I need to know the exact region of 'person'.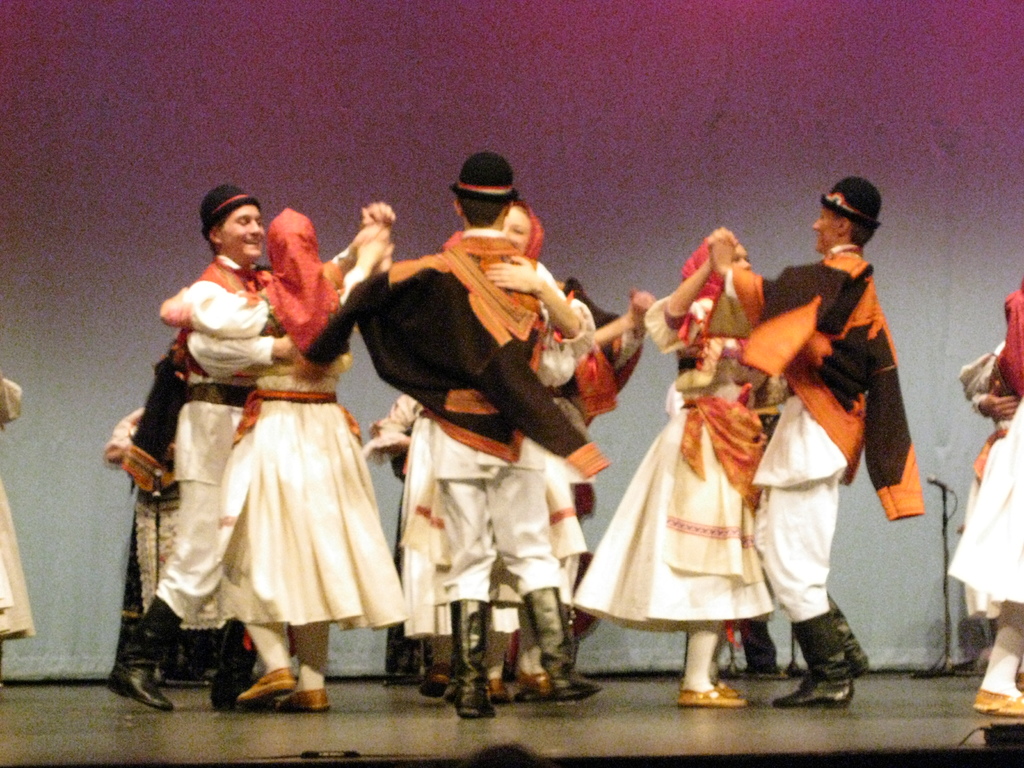
Region: [964, 278, 1023, 523].
